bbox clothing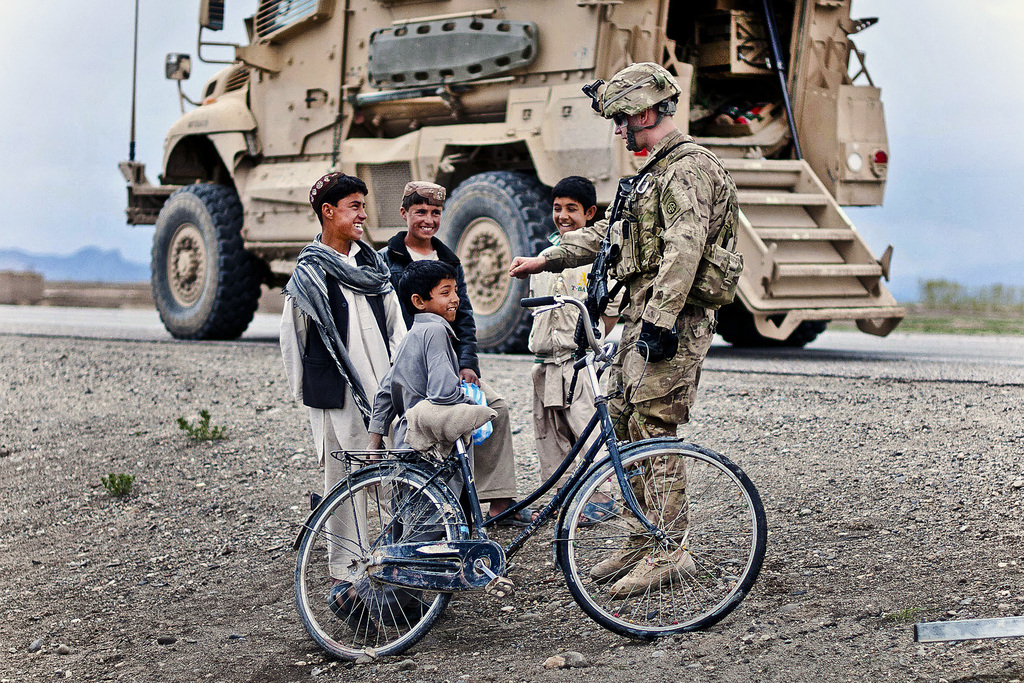
{"x1": 532, "y1": 238, "x2": 617, "y2": 497}
